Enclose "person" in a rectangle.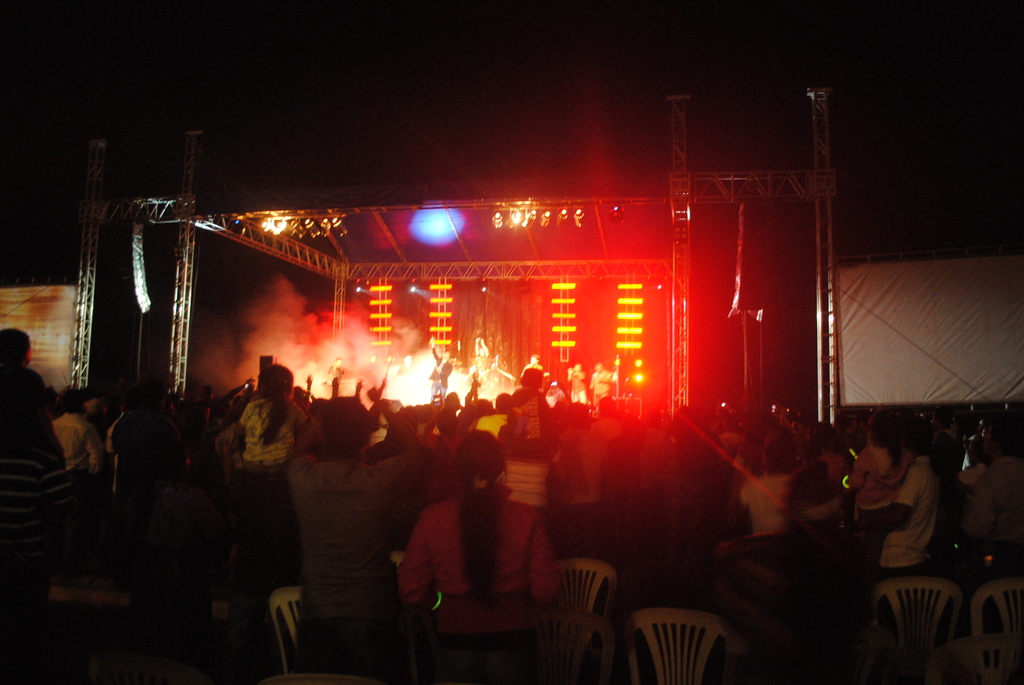
(left=0, top=361, right=85, bottom=614).
